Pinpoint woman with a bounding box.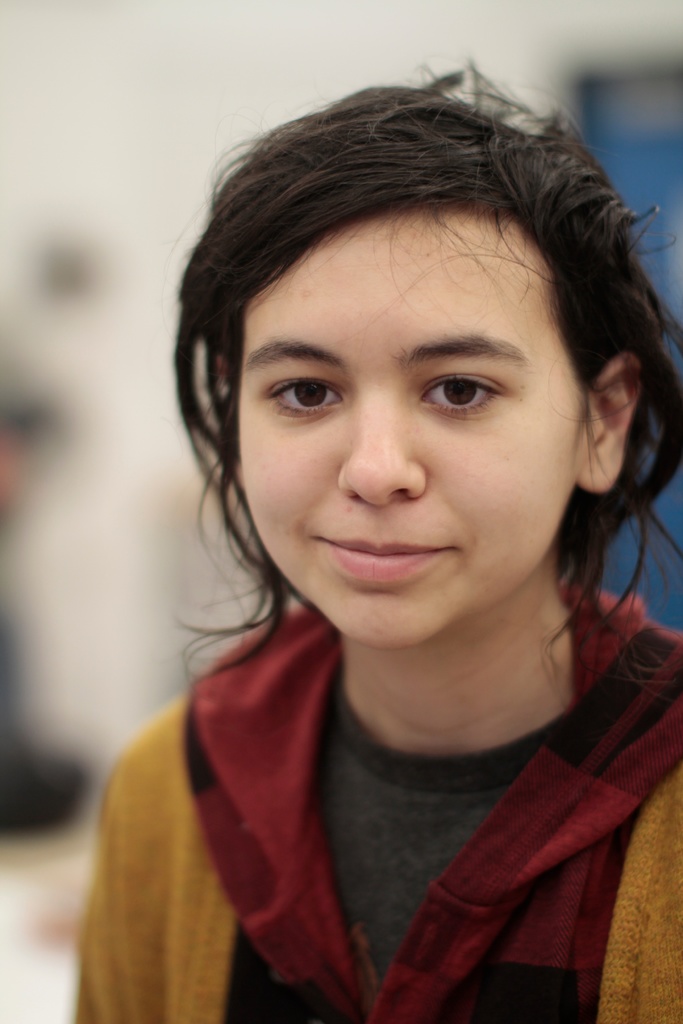
bbox=[64, 80, 682, 998].
